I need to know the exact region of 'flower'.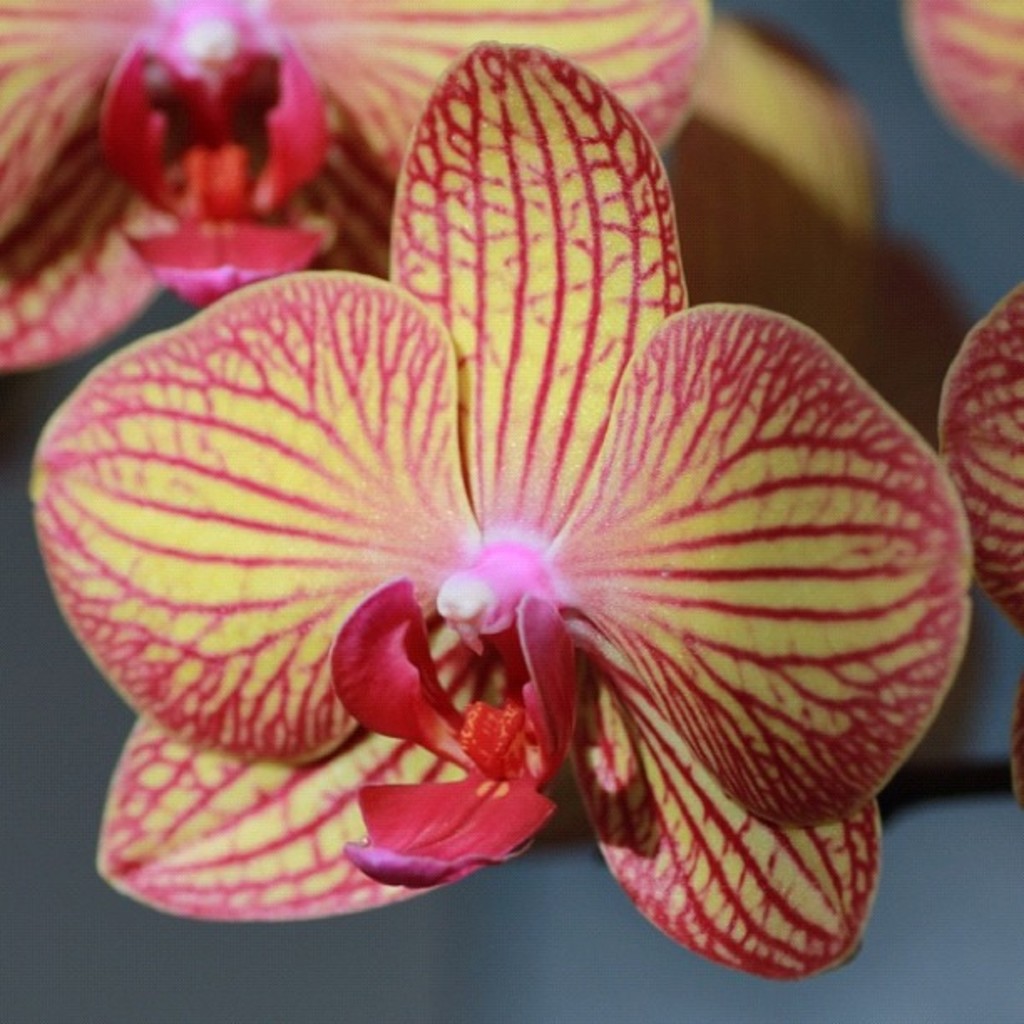
Region: 0, 0, 711, 375.
